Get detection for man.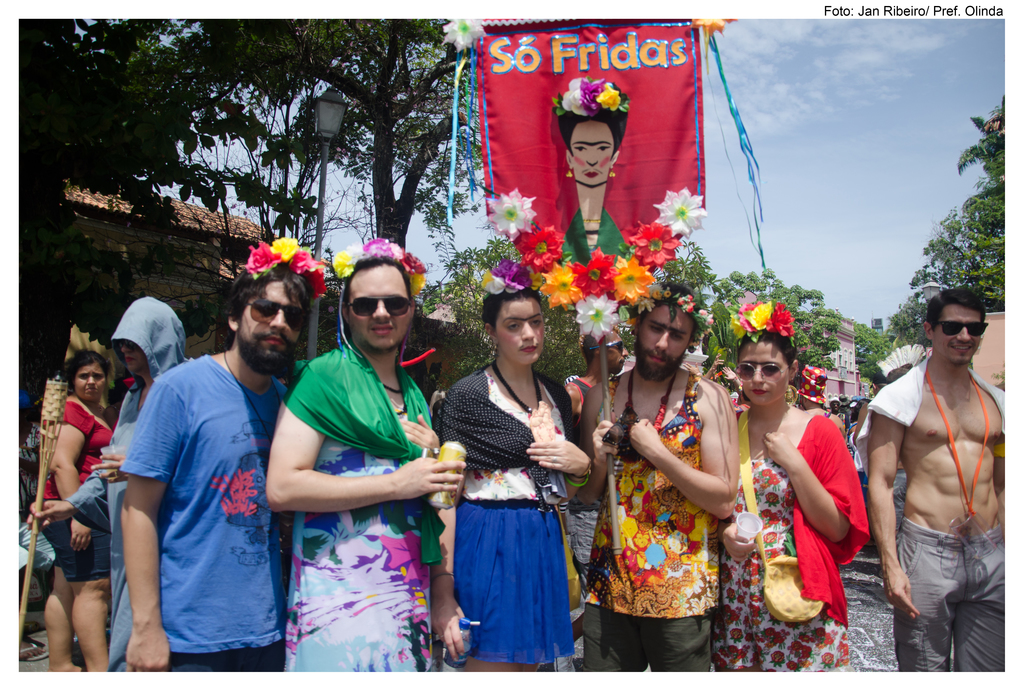
Detection: l=829, t=392, r=842, b=418.
